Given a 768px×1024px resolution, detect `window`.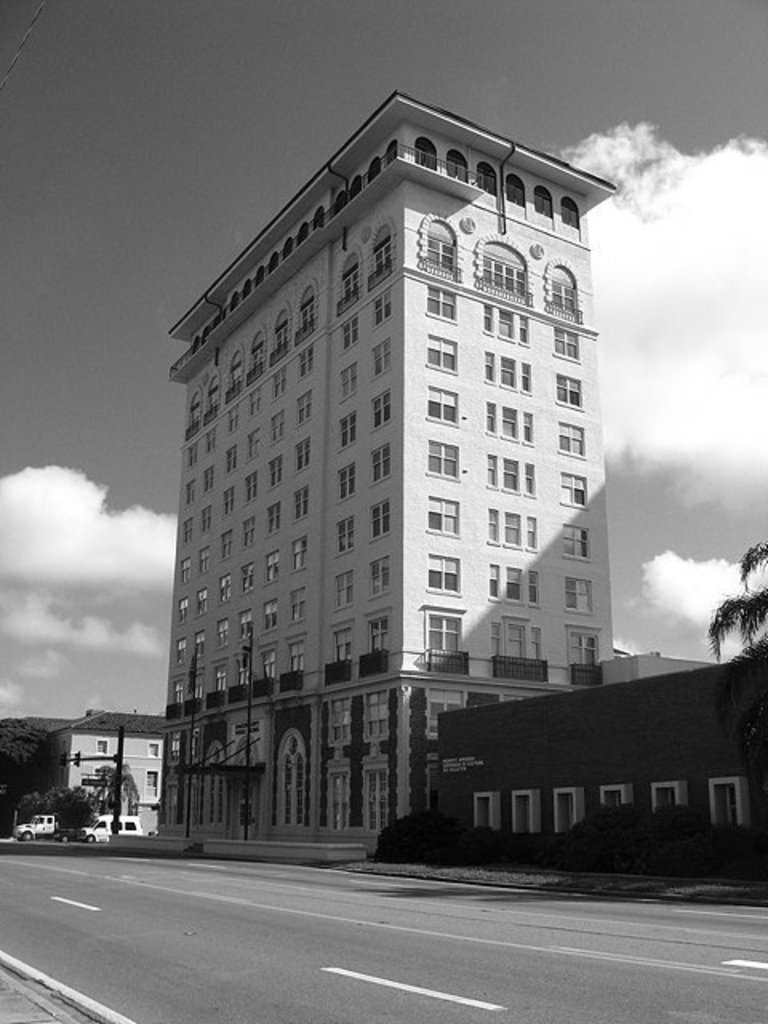
(597, 786, 626, 810).
